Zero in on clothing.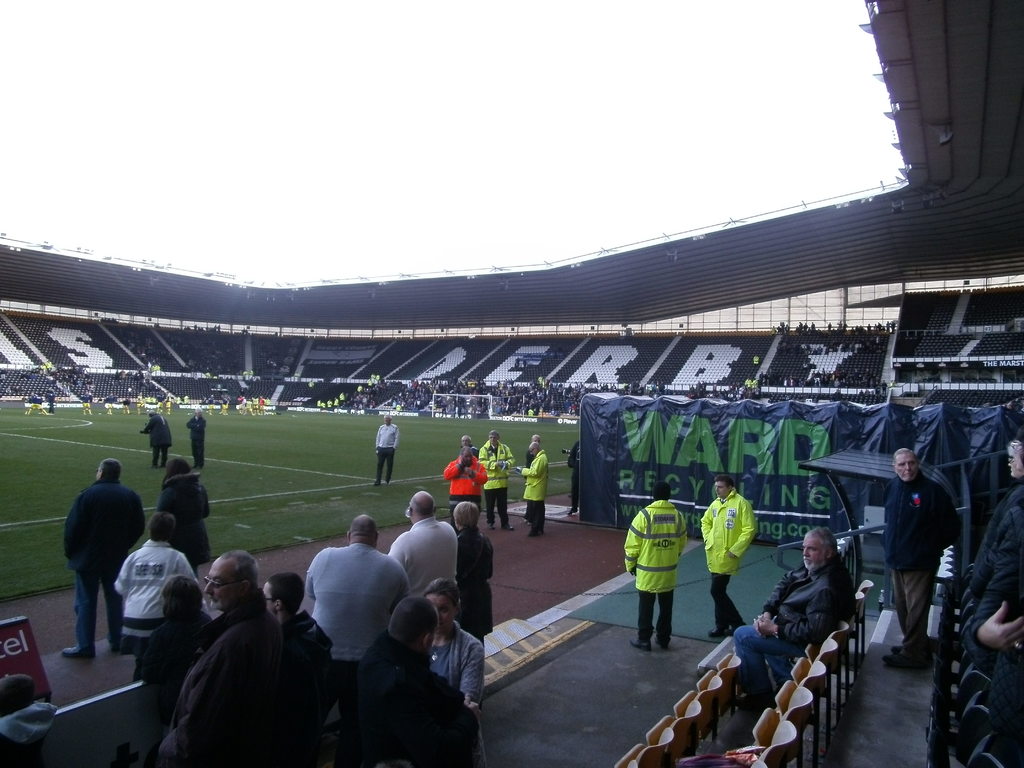
Zeroed in: (337,643,491,767).
